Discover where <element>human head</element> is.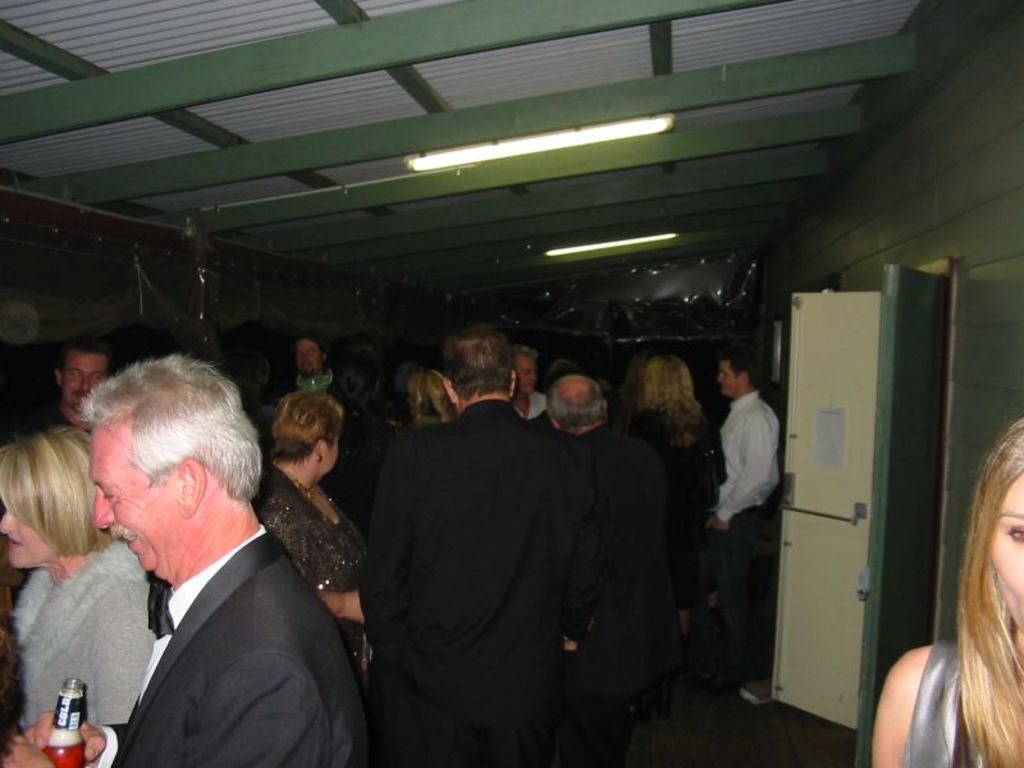
Discovered at x1=966, y1=410, x2=1023, y2=634.
